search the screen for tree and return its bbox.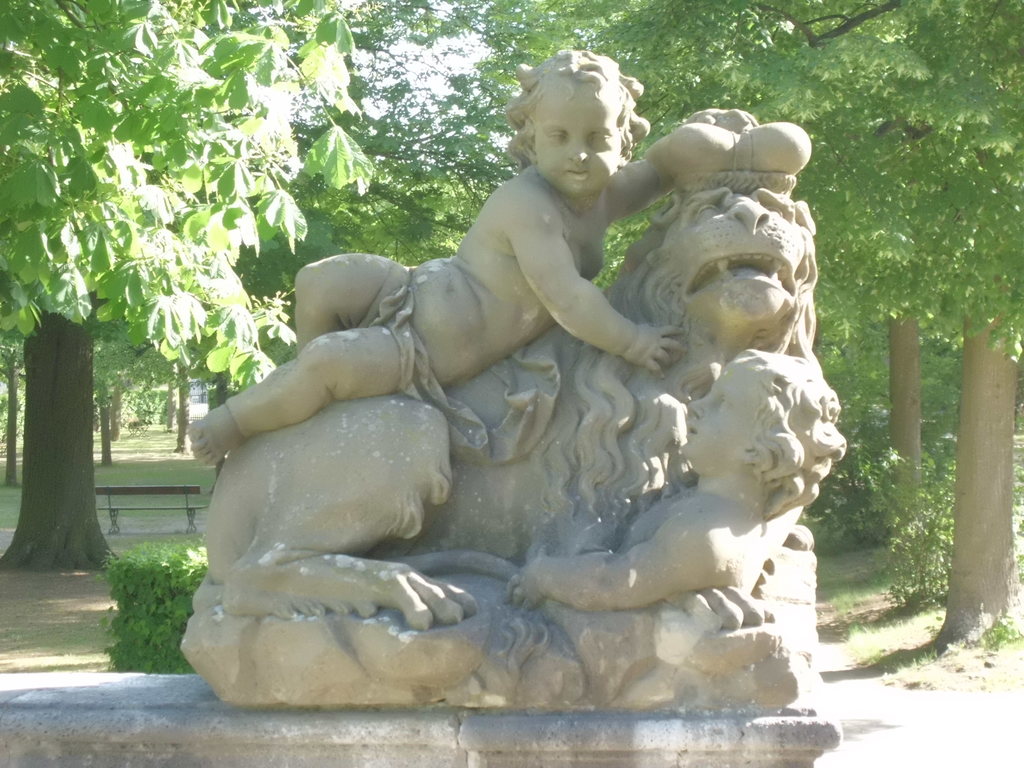
Found: rect(356, 0, 1023, 658).
